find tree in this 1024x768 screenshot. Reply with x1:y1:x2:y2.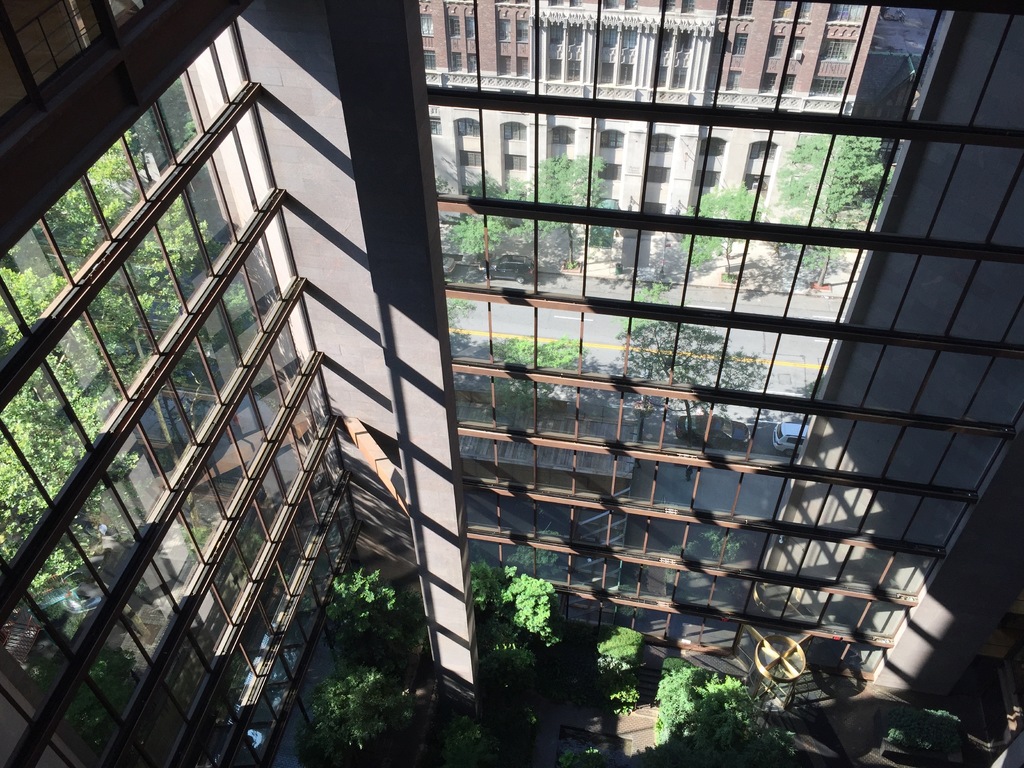
446:545:582:698.
